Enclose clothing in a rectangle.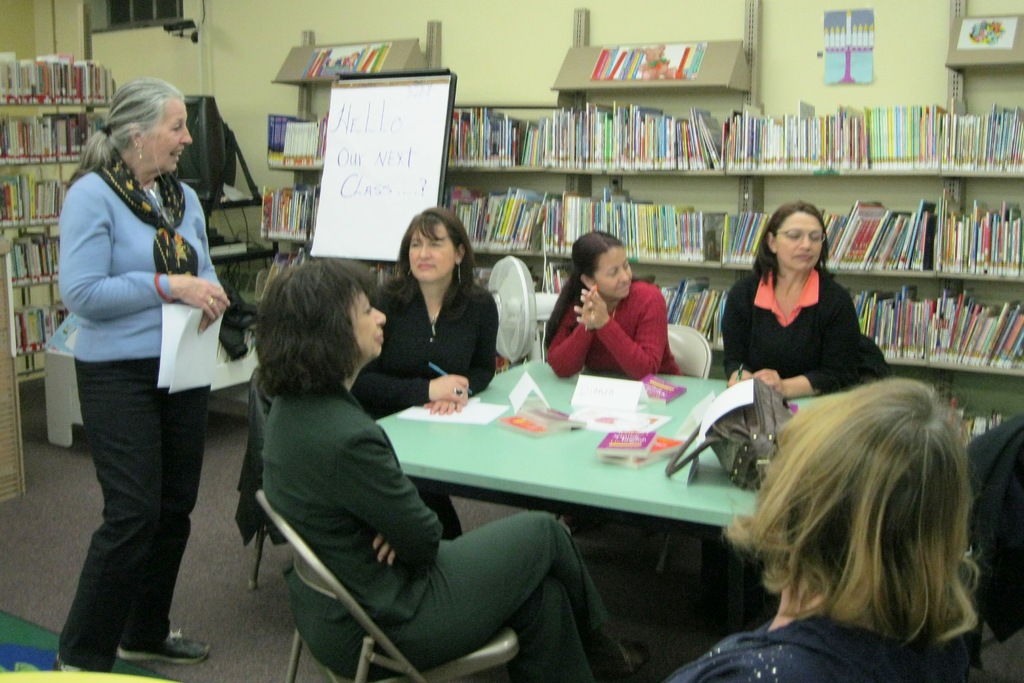
x1=548, y1=278, x2=684, y2=378.
